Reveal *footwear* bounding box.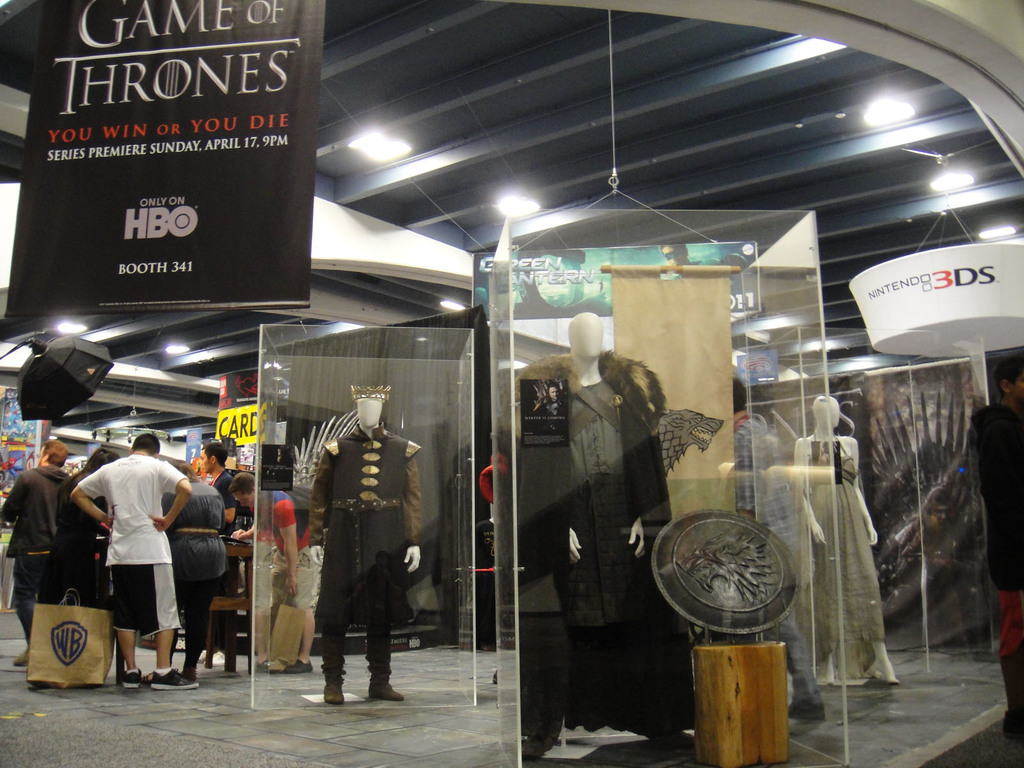
Revealed: box=[1003, 709, 1023, 740].
